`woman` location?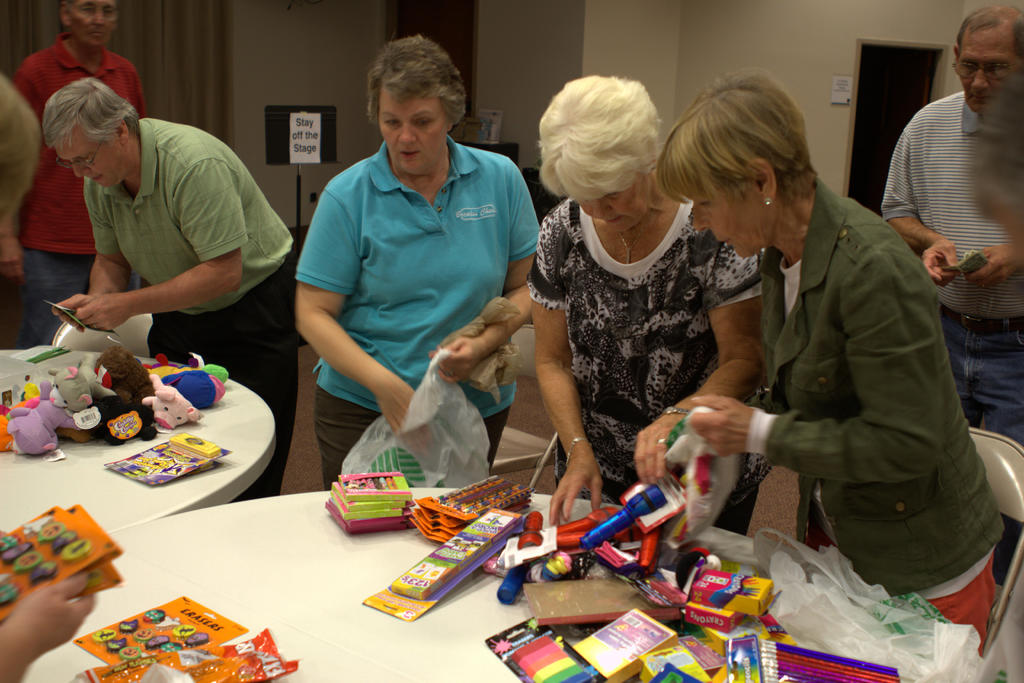
left=294, top=29, right=543, bottom=490
